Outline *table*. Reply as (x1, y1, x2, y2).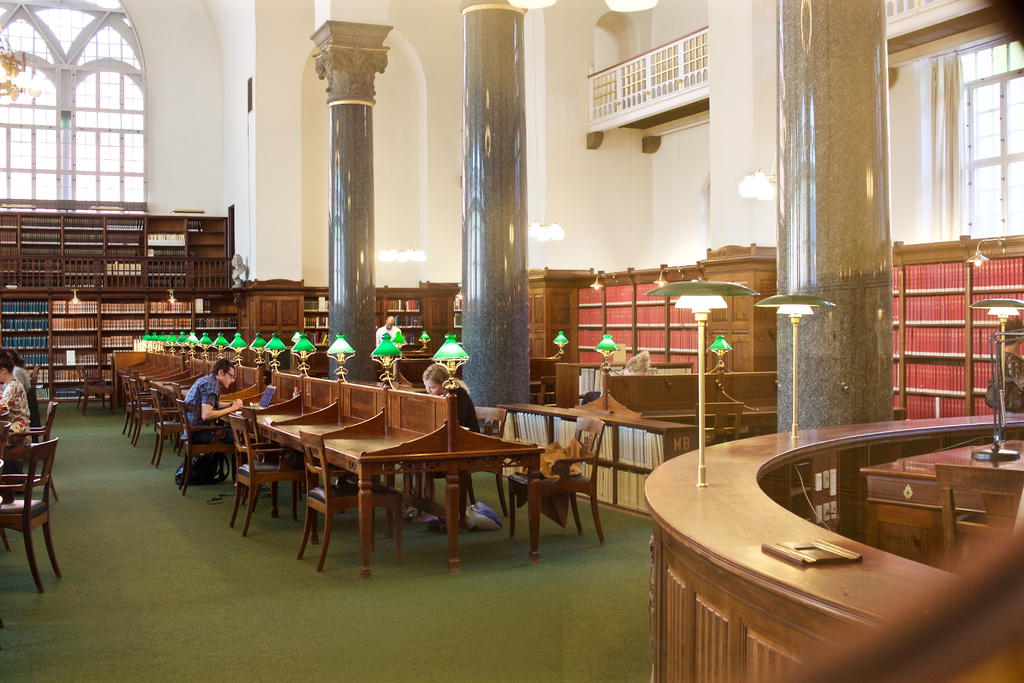
(617, 419, 997, 675).
